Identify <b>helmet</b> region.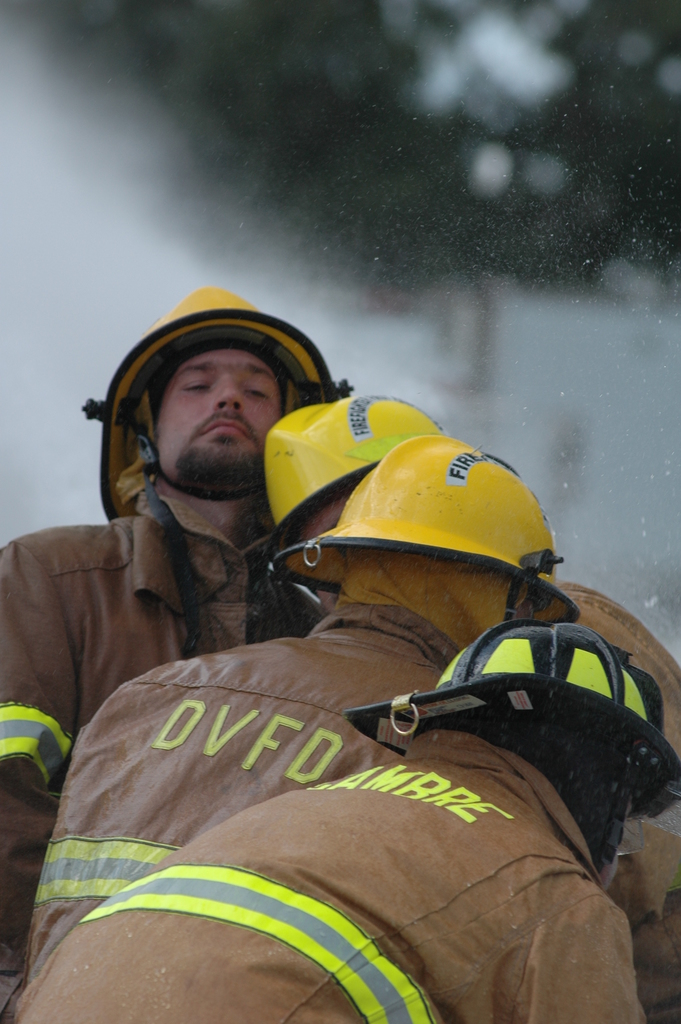
Region: box(274, 431, 583, 624).
